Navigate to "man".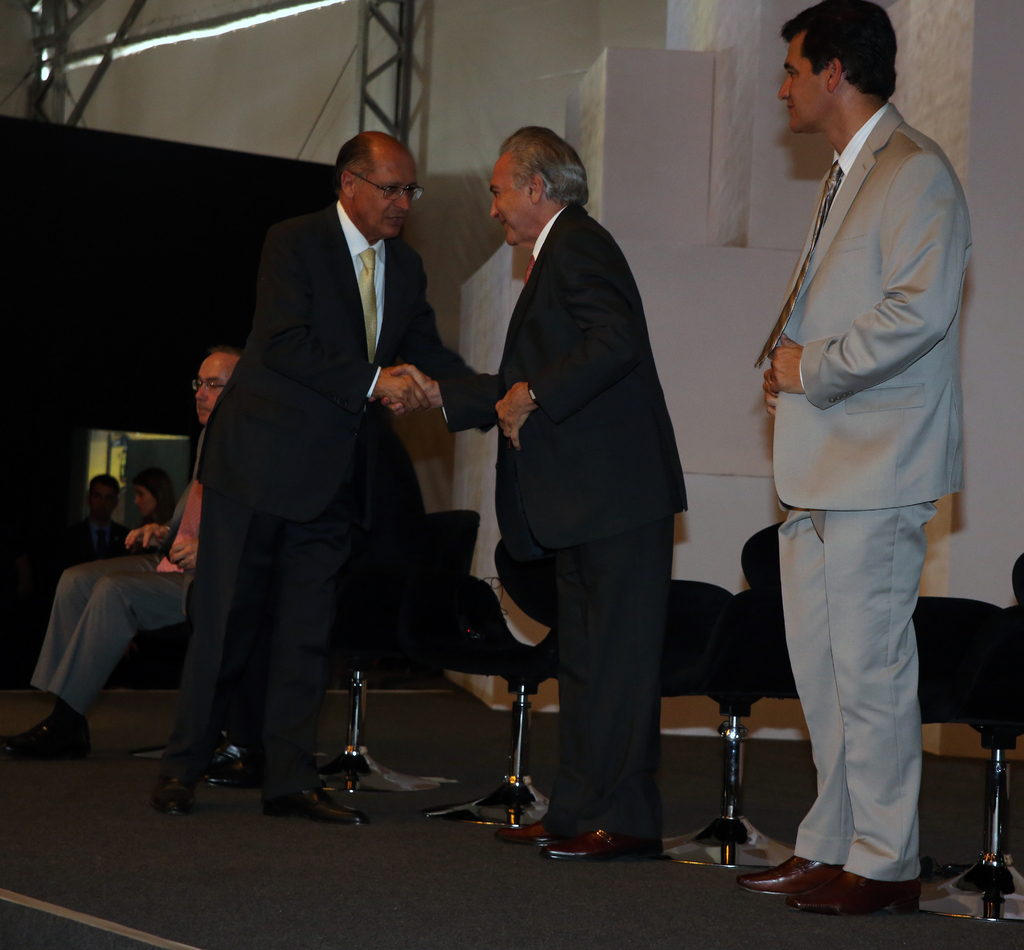
Navigation target: {"x1": 154, "y1": 130, "x2": 485, "y2": 839}.
